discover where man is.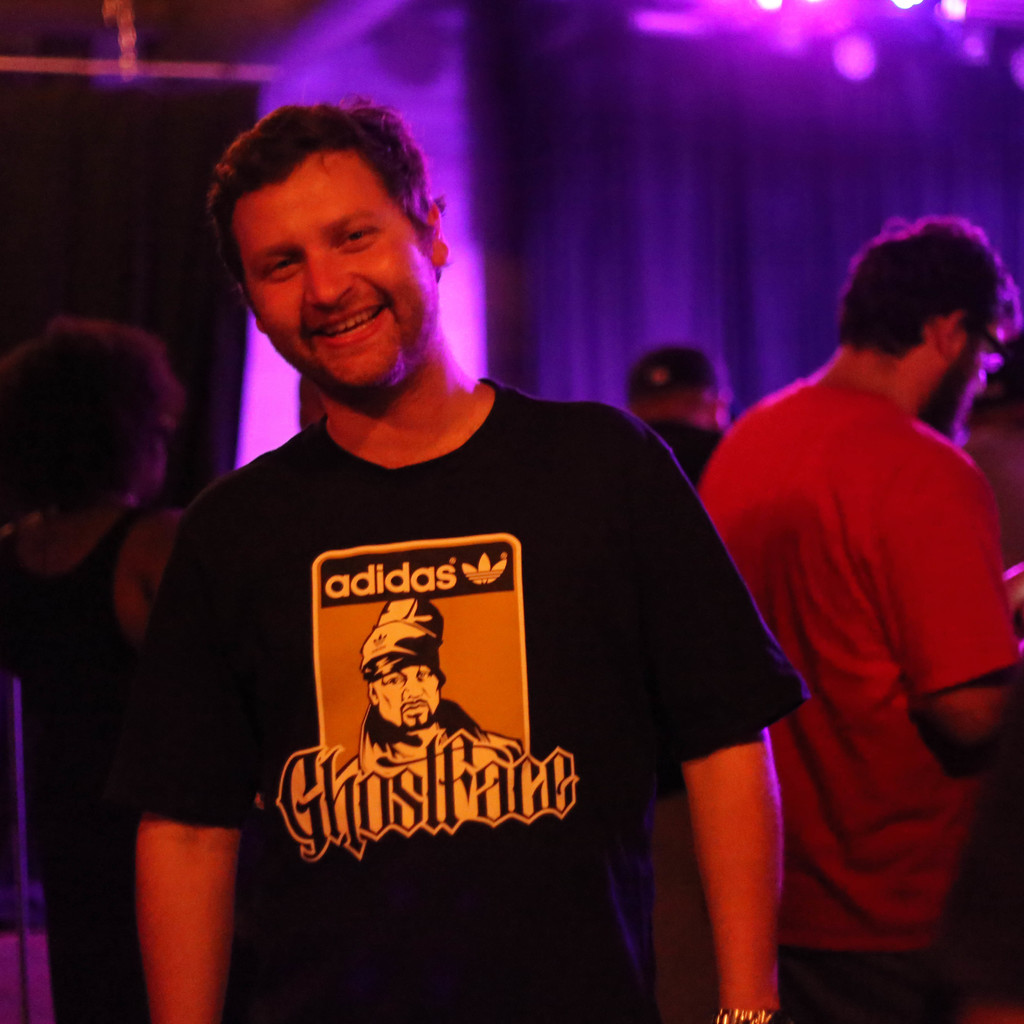
Discovered at {"left": 111, "top": 93, "right": 826, "bottom": 1023}.
